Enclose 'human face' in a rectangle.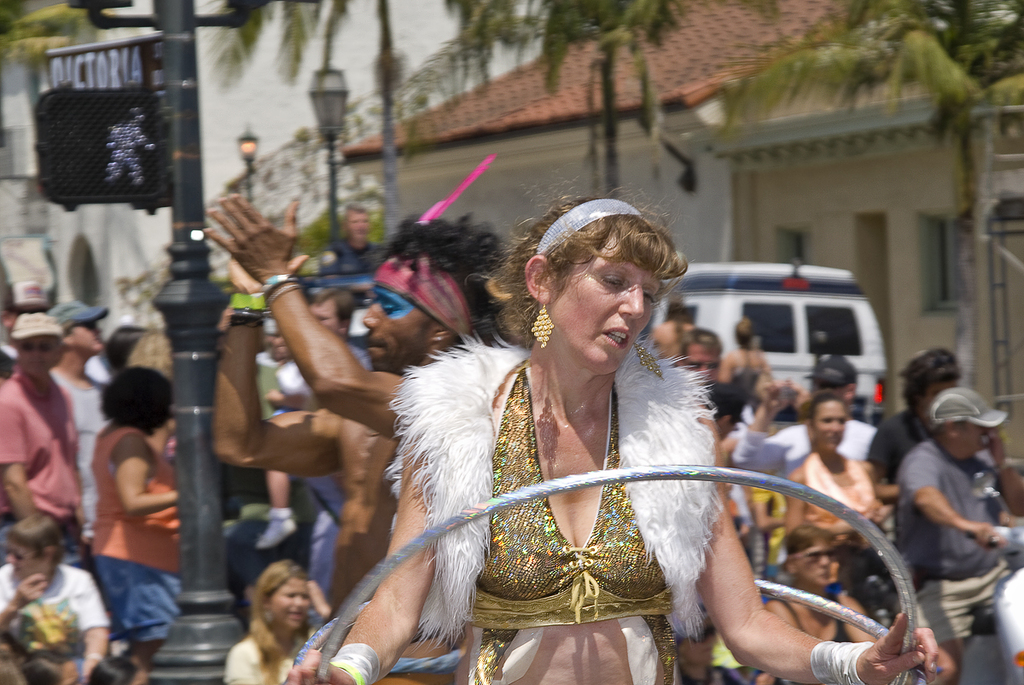
801, 537, 829, 590.
